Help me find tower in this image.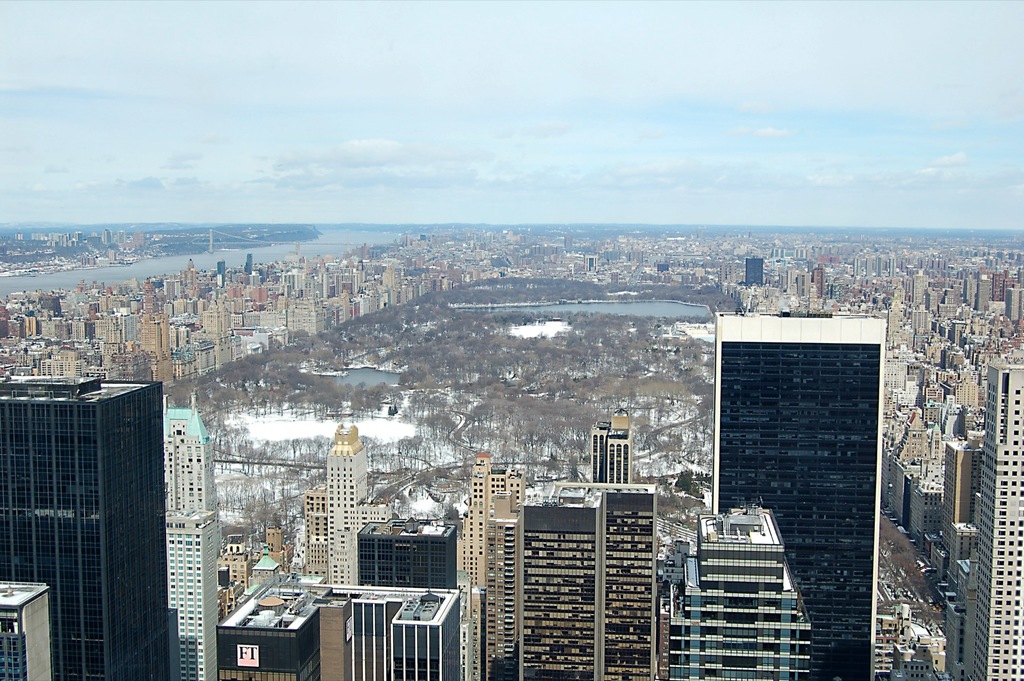
Found it: 484,474,525,552.
